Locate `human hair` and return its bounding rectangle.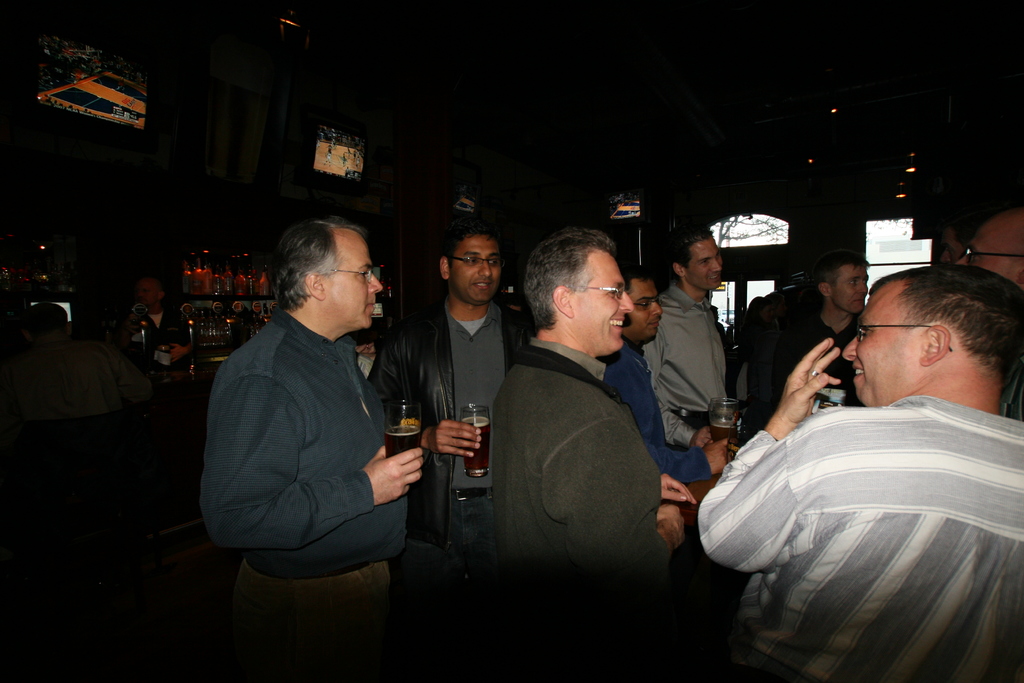
bbox=[521, 227, 618, 330].
